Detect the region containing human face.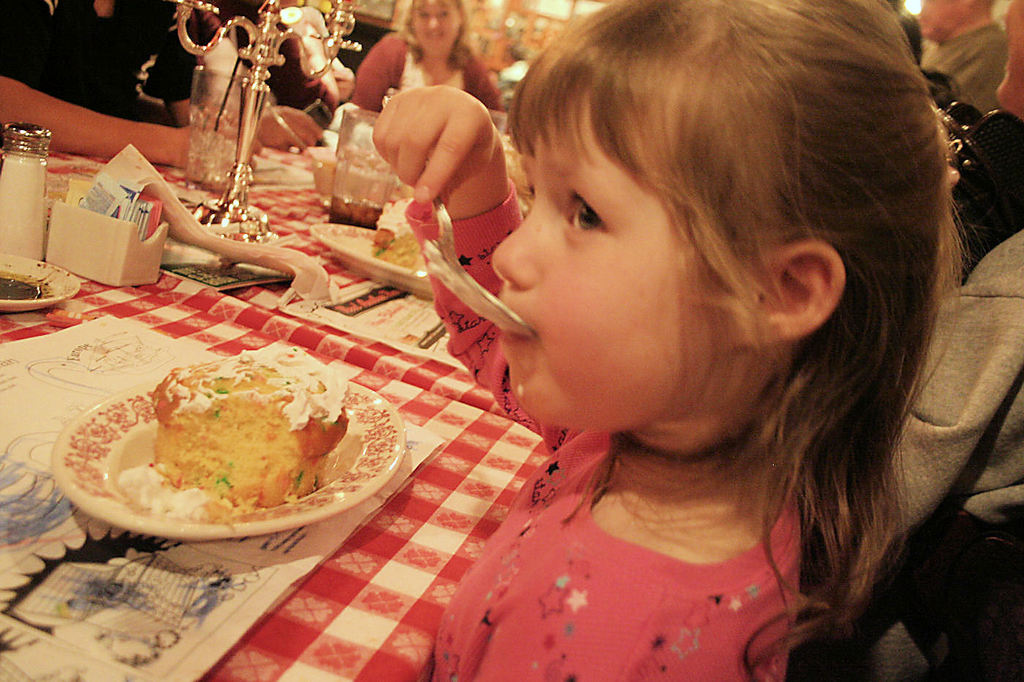
[left=997, top=0, right=1023, bottom=104].
